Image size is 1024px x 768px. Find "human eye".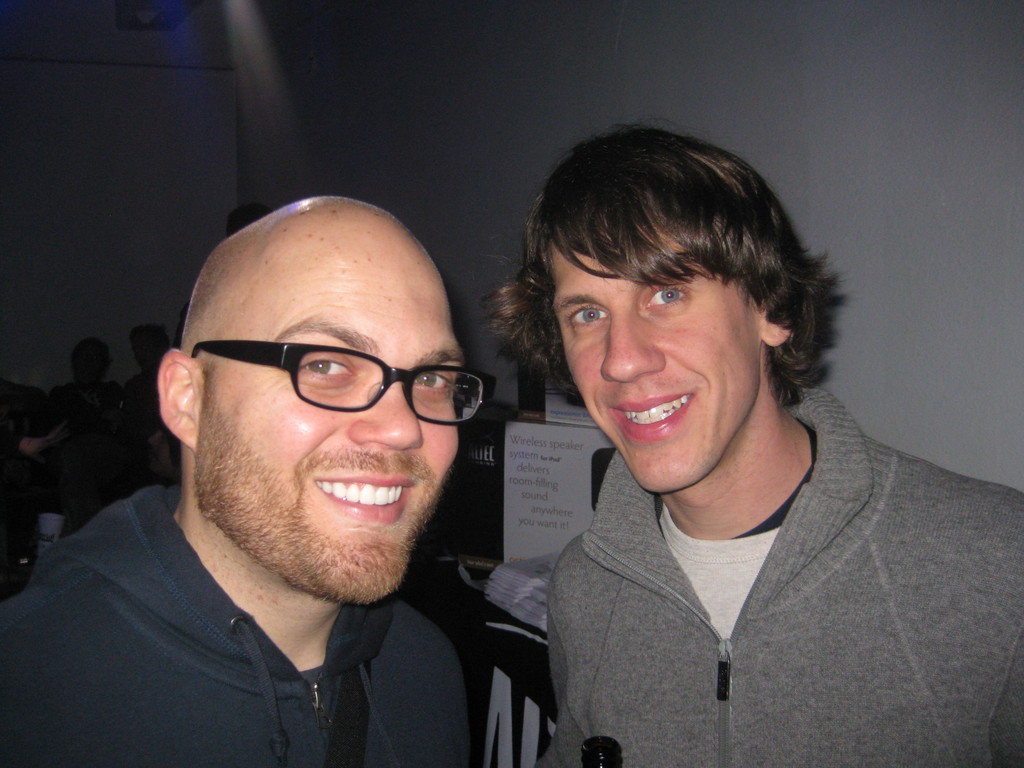
[x1=568, y1=301, x2=611, y2=331].
